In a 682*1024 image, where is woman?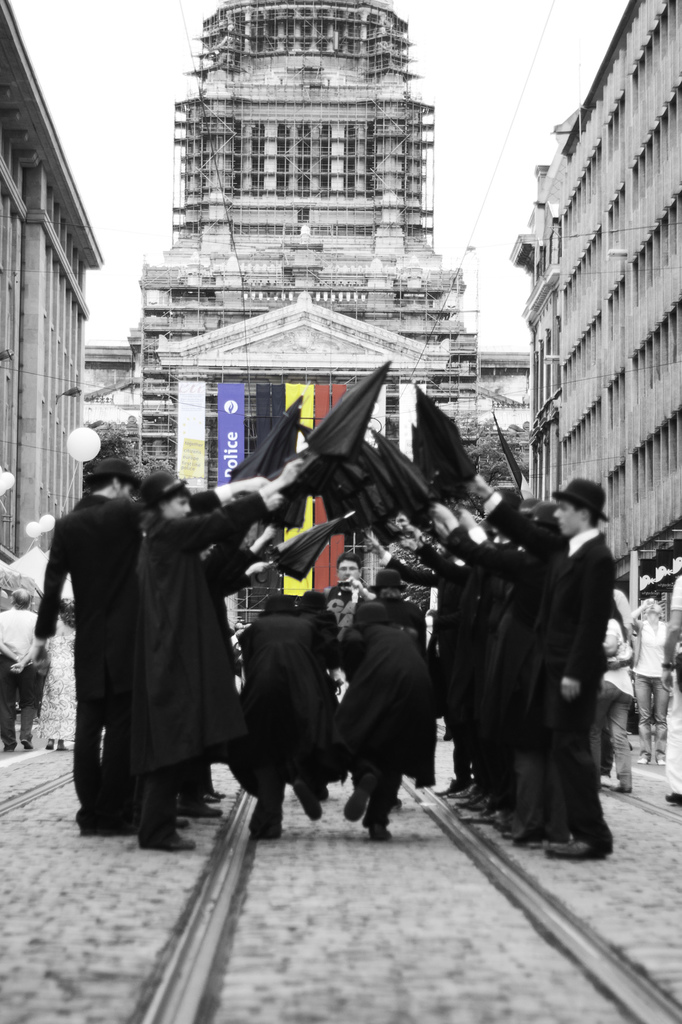
101,447,304,865.
